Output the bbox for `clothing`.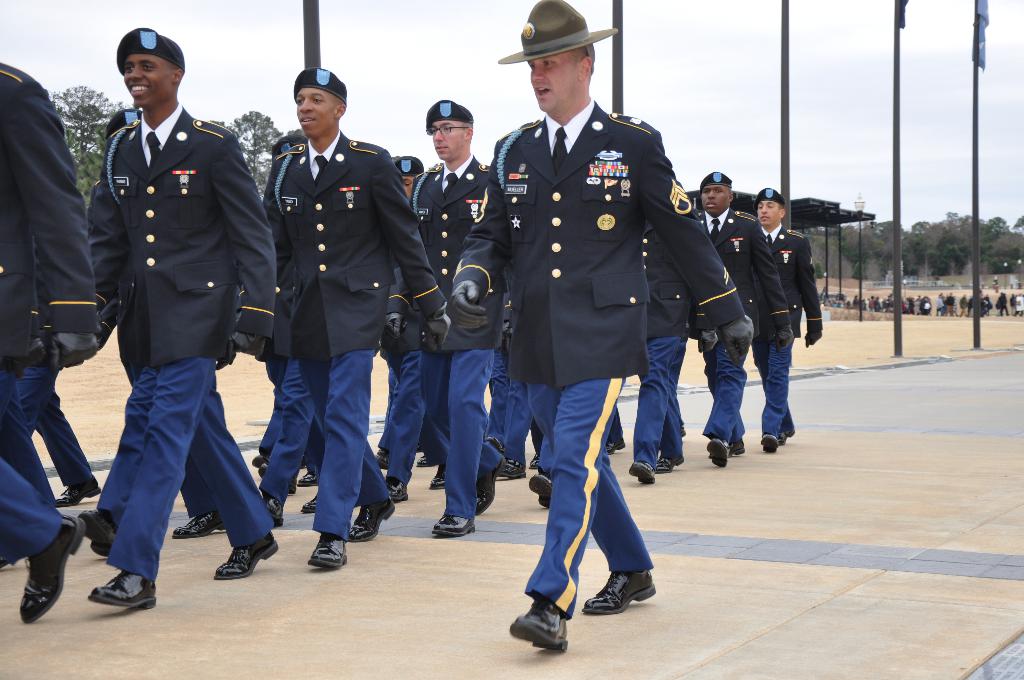
box(19, 238, 90, 489).
